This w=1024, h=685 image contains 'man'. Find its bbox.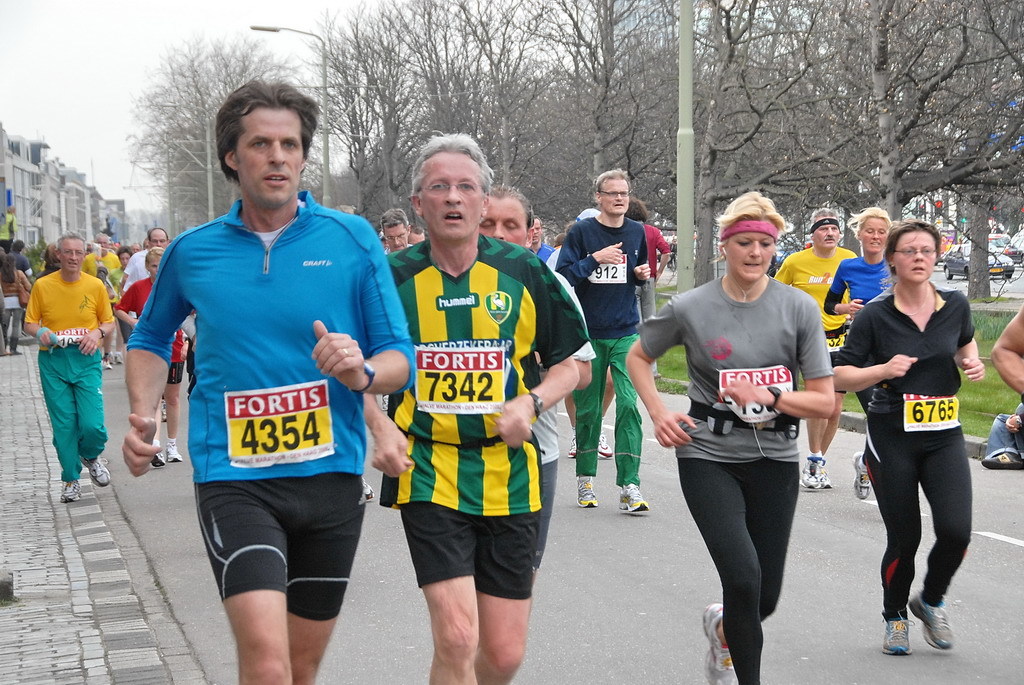
locate(477, 182, 535, 244).
